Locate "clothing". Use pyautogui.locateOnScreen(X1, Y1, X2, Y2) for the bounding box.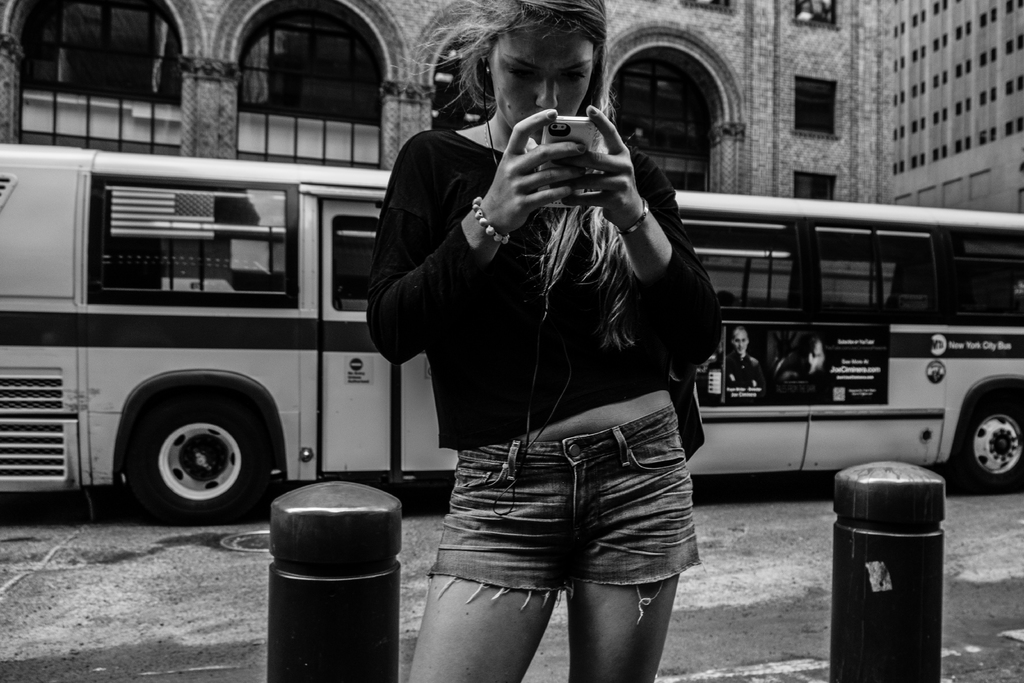
pyautogui.locateOnScreen(714, 351, 765, 406).
